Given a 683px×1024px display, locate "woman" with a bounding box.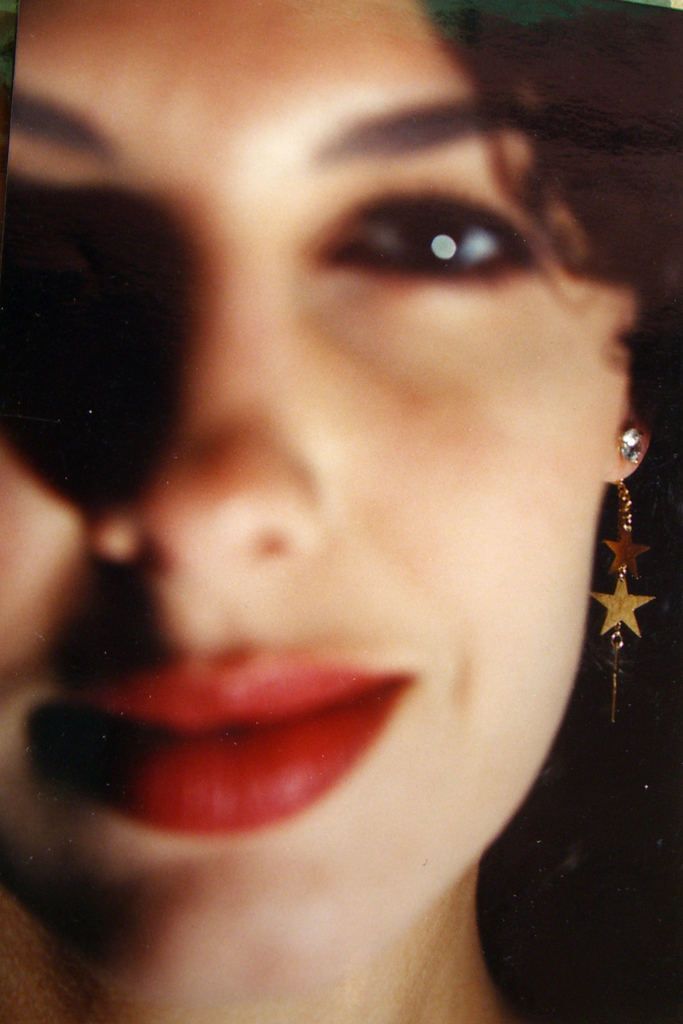
Located: <box>0,11,682,893</box>.
